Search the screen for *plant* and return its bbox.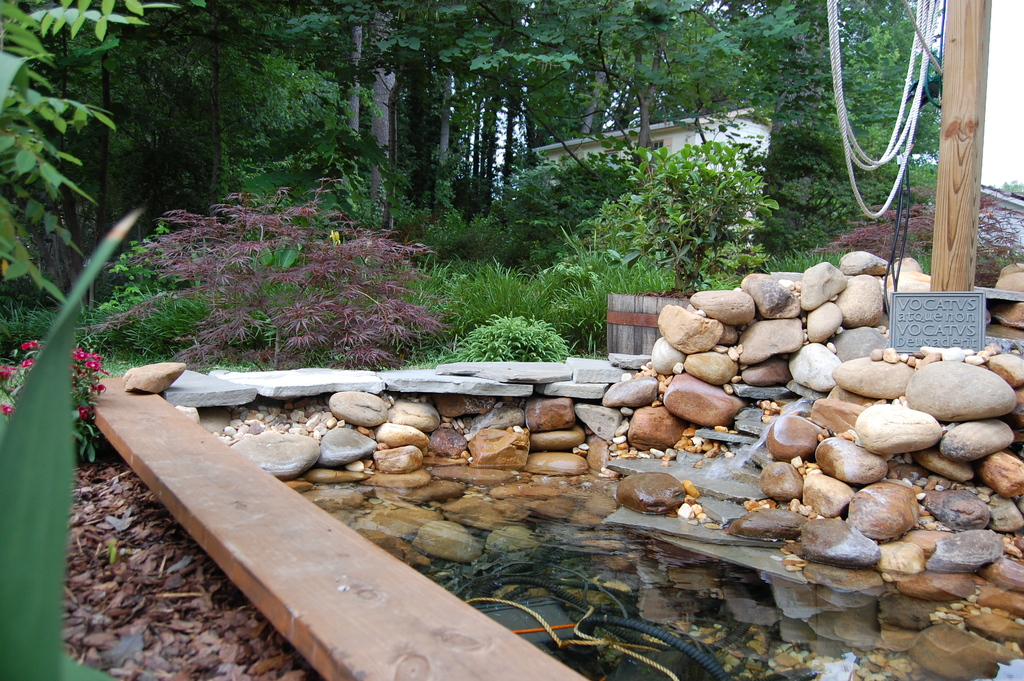
Found: 0:343:113:463.
